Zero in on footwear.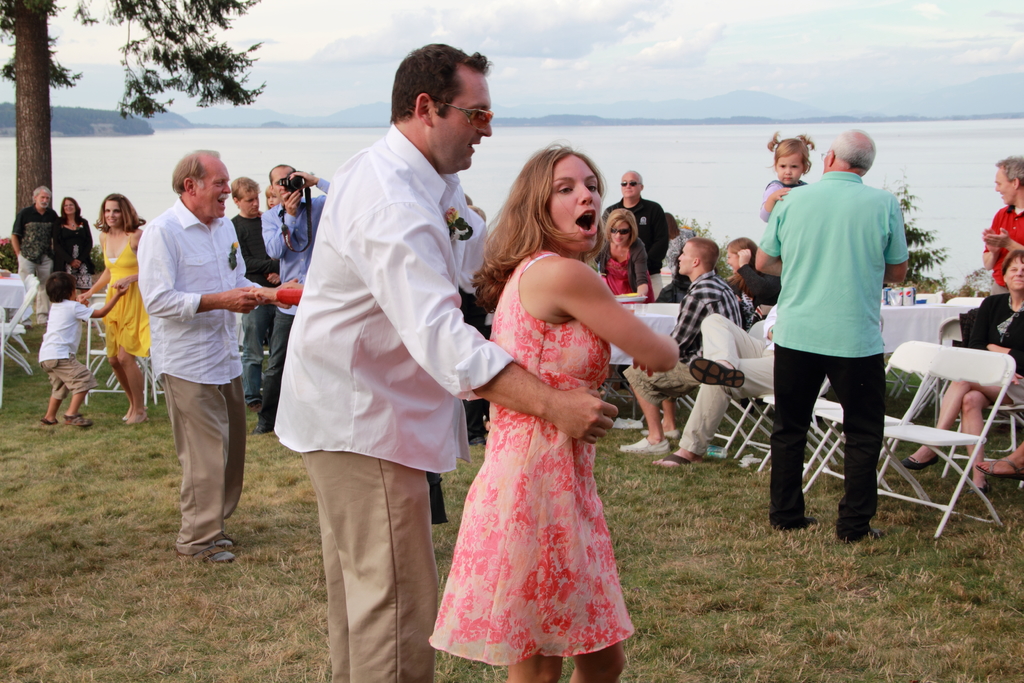
Zeroed in: (248,401,261,413).
